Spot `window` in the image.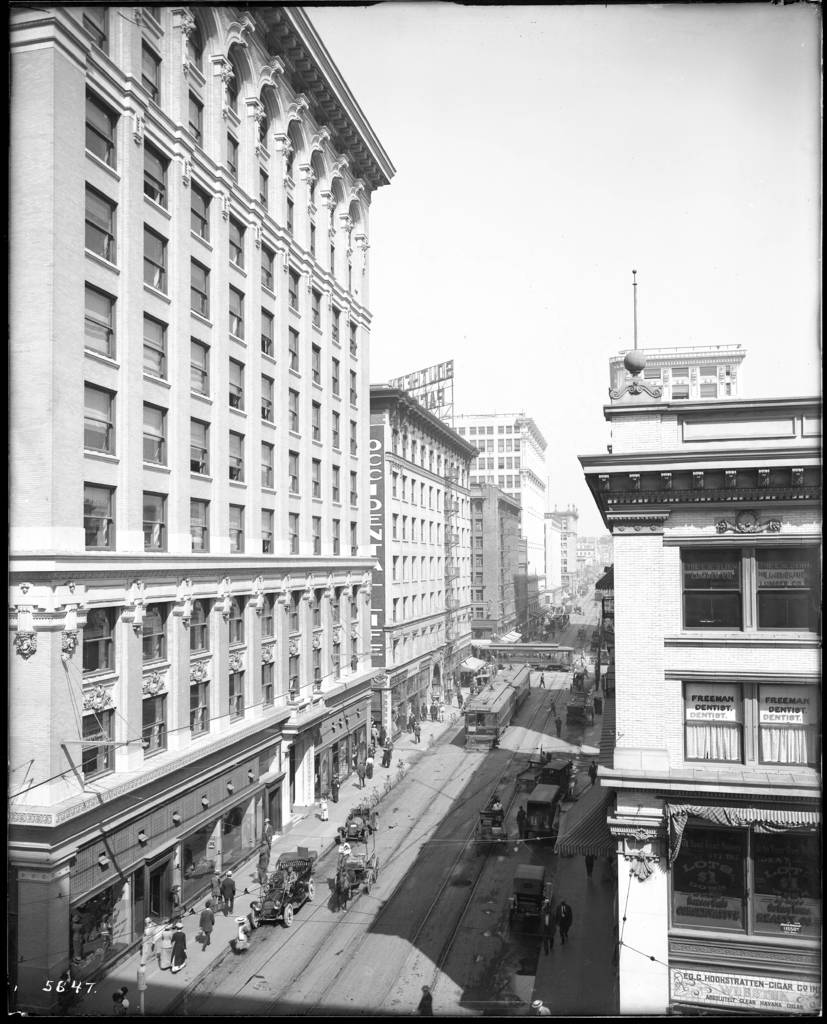
`window` found at left=306, top=397, right=323, bottom=440.
